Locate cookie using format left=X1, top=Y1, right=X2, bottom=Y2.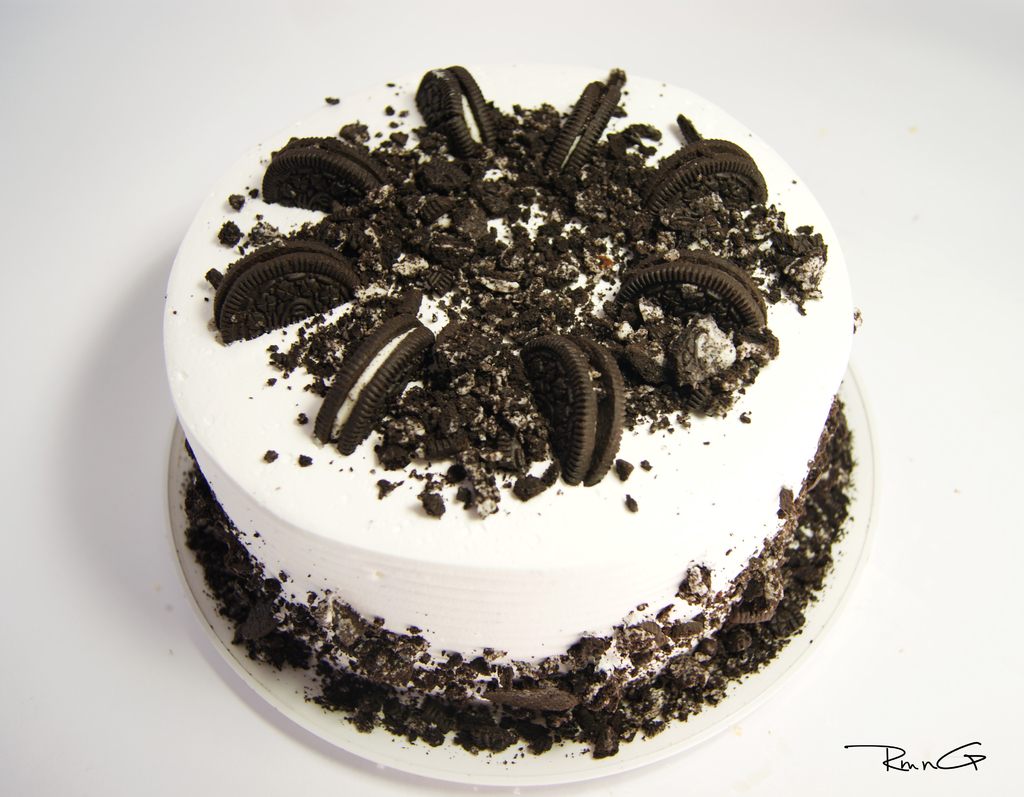
left=616, top=250, right=770, bottom=332.
